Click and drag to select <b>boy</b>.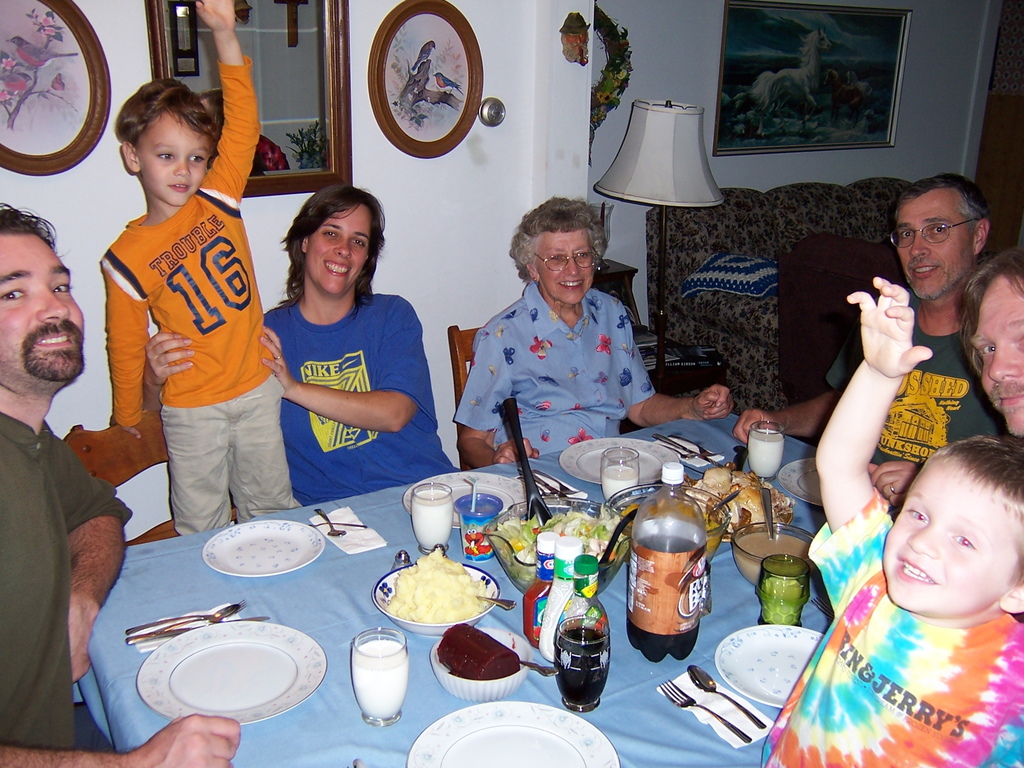
Selection: bbox=(54, 54, 289, 570).
